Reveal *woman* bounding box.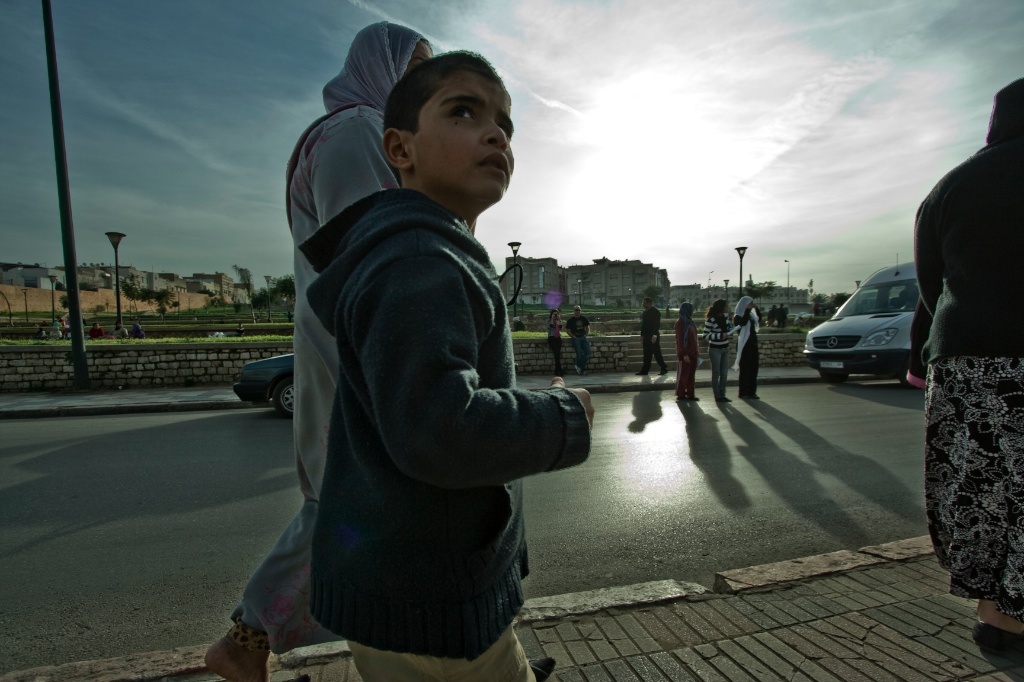
Revealed: [677, 305, 694, 402].
